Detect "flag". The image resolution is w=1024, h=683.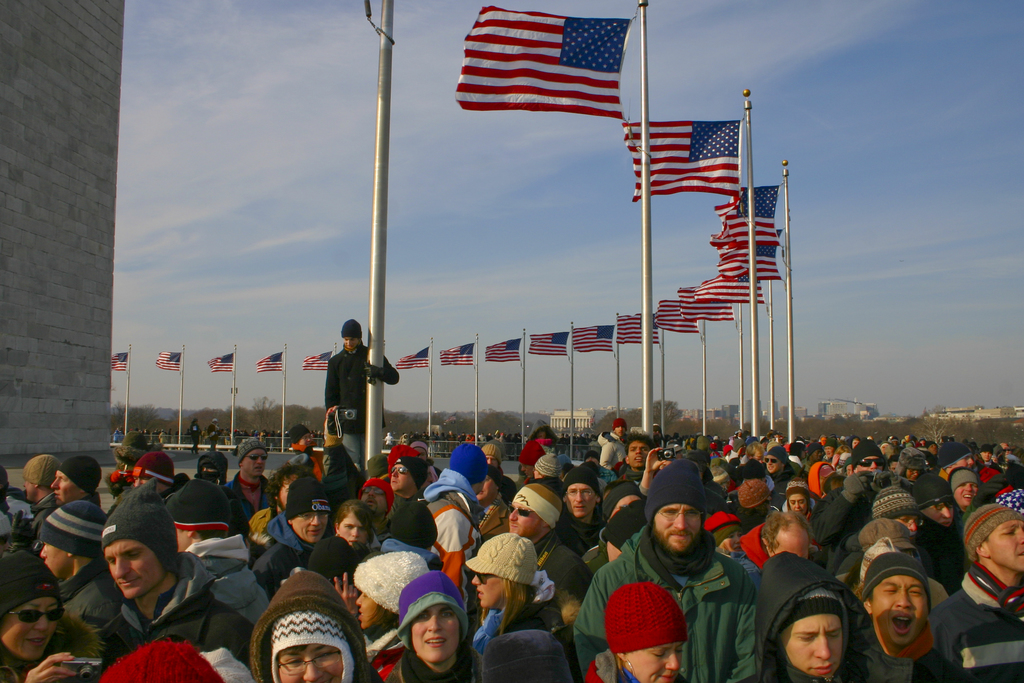
<region>717, 252, 785, 283</region>.
